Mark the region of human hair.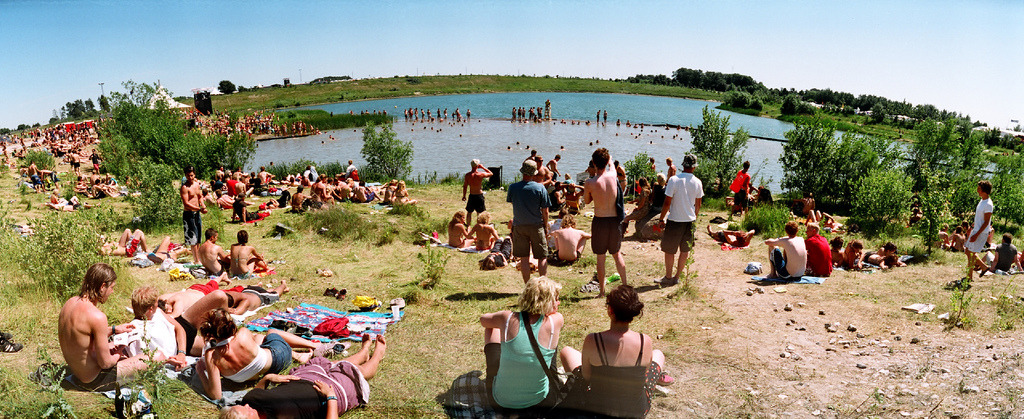
Region: locate(1004, 232, 1012, 244).
